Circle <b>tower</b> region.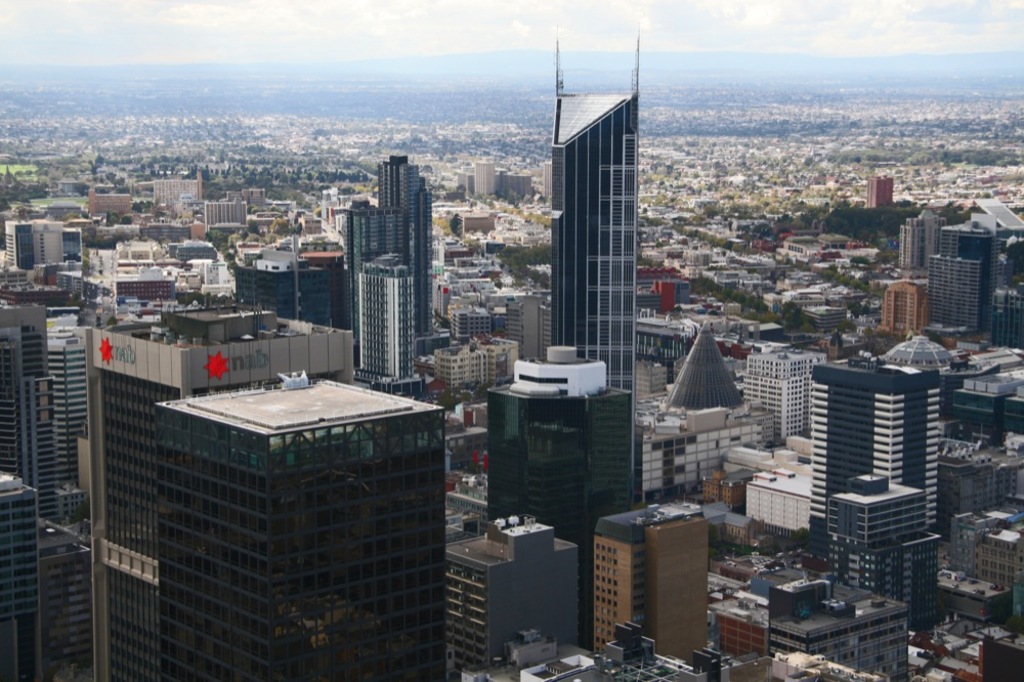
Region: 146, 372, 449, 669.
